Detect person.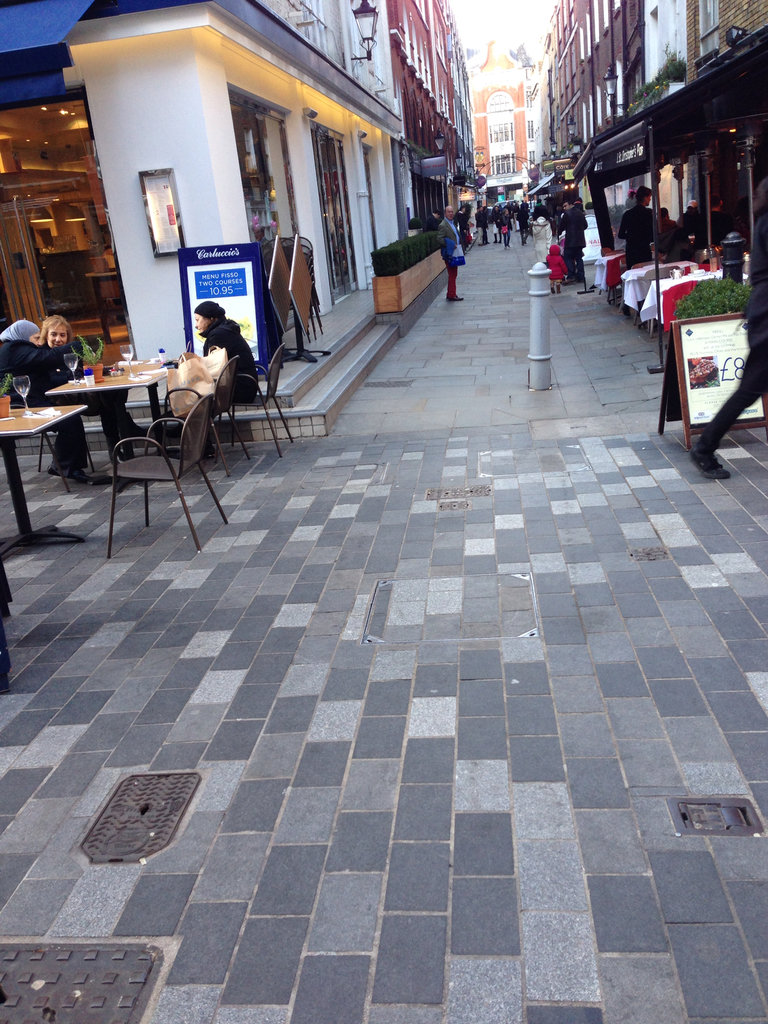
Detected at [548, 185, 588, 283].
